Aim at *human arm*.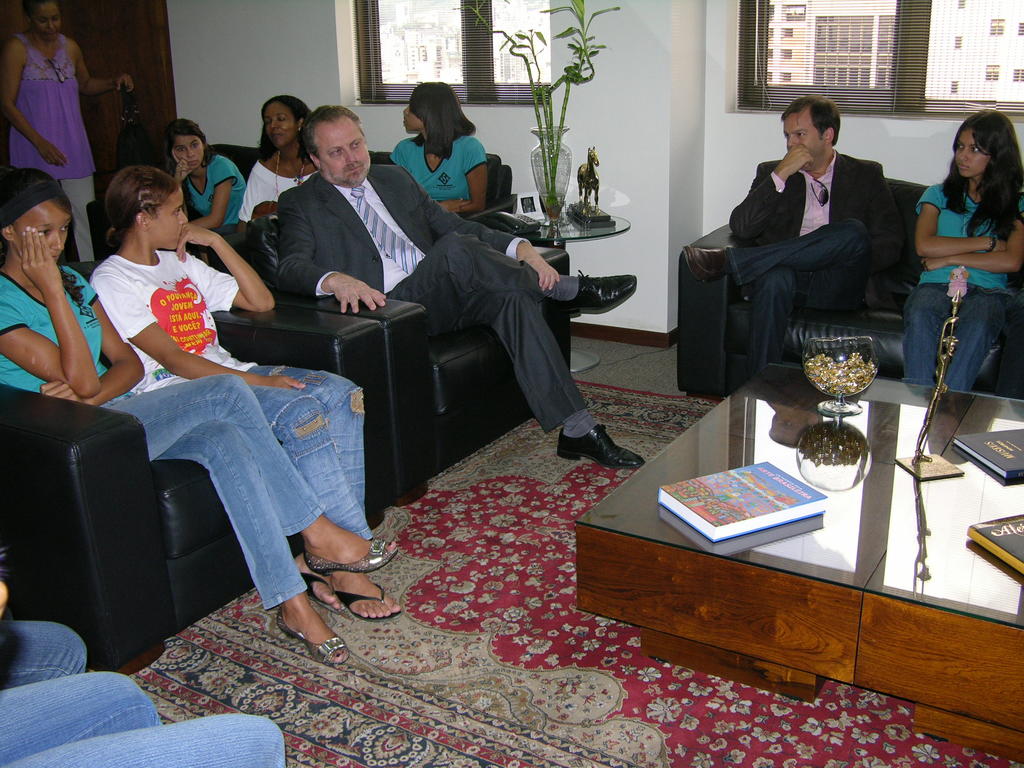
Aimed at BBox(159, 143, 195, 192).
